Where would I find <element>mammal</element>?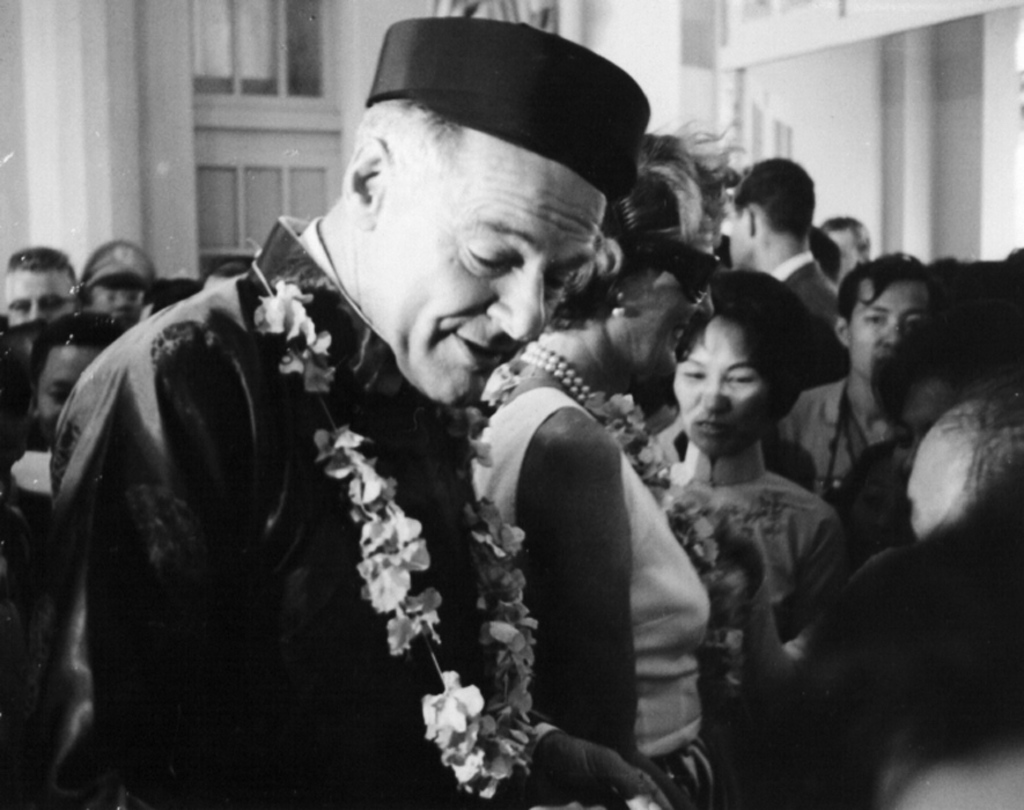
At (left=622, top=268, right=892, bottom=736).
